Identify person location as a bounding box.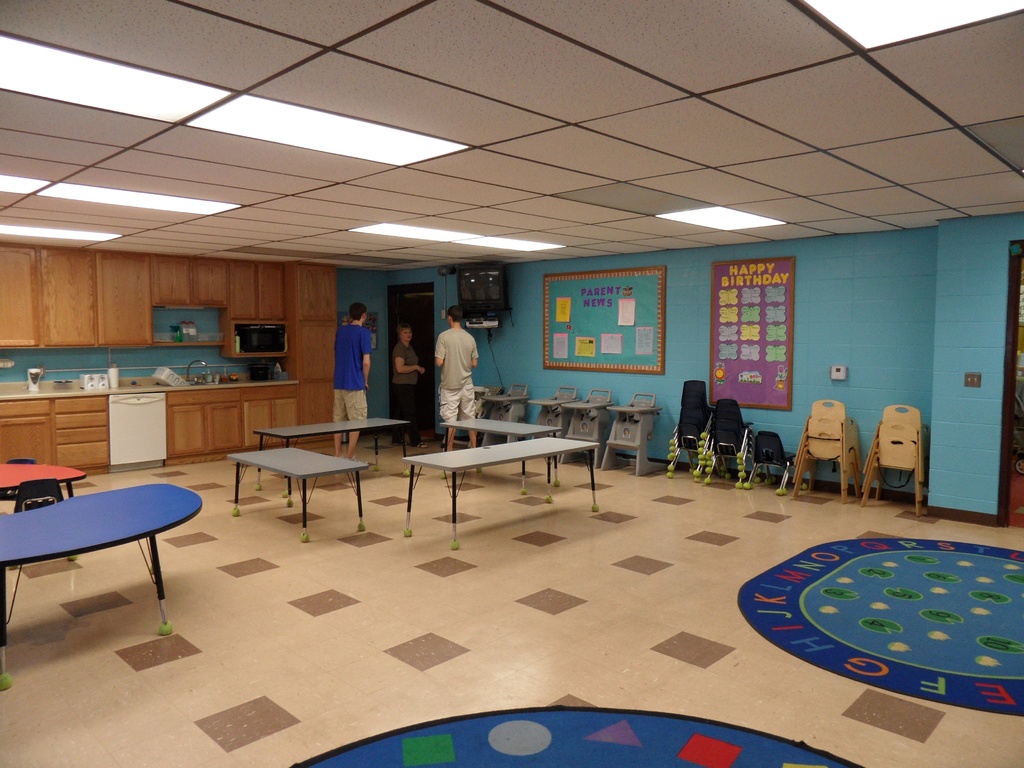
x1=333 y1=301 x2=365 y2=461.
